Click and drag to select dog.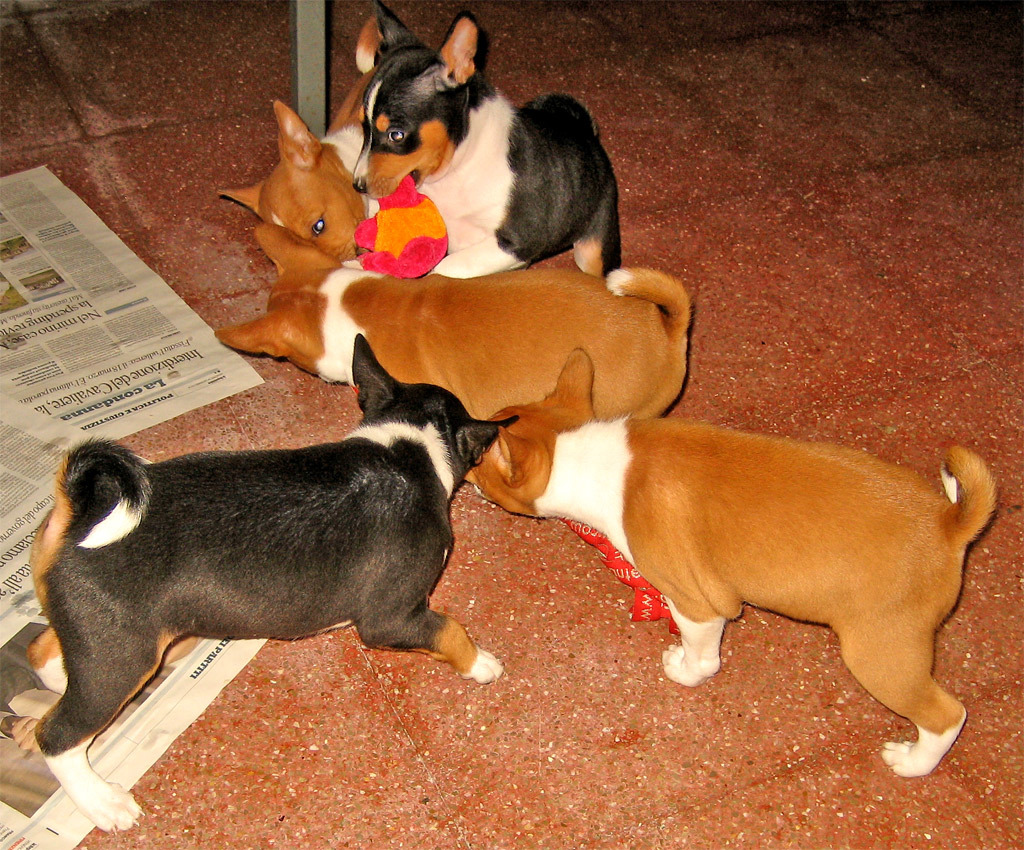
Selection: BBox(467, 339, 1004, 781).
